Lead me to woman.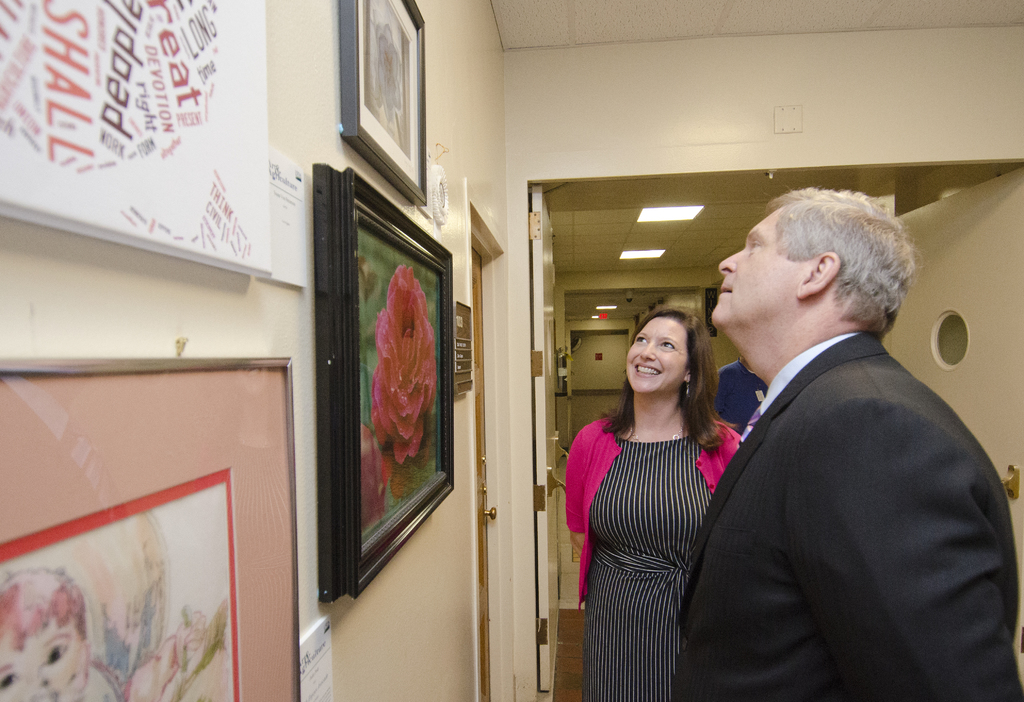
Lead to pyautogui.locateOnScreen(566, 291, 743, 692).
